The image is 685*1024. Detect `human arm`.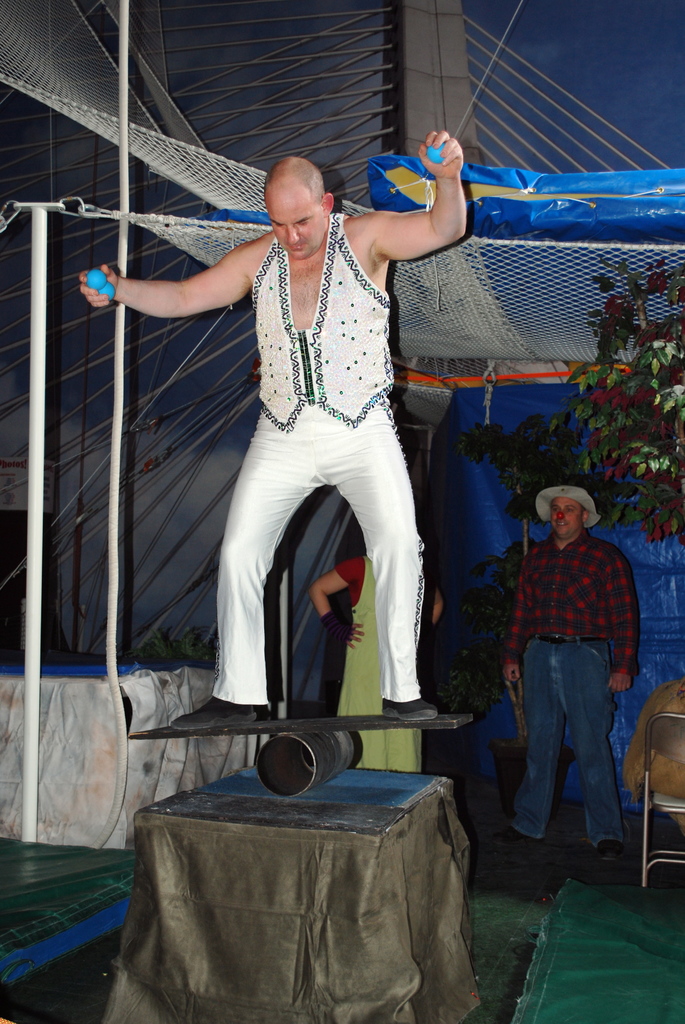
Detection: 427 140 479 258.
